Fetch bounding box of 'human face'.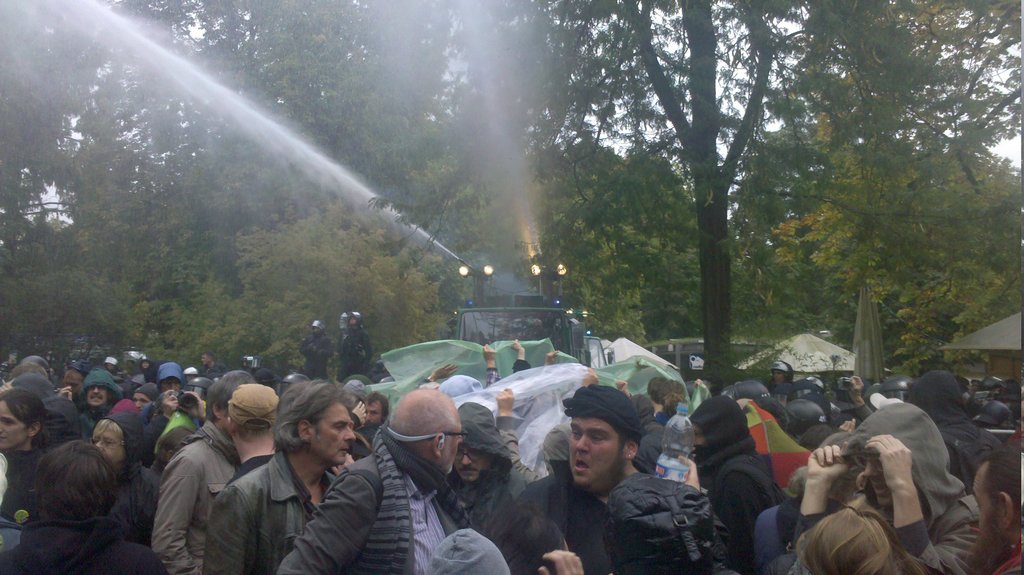
Bbox: 452,442,488,474.
